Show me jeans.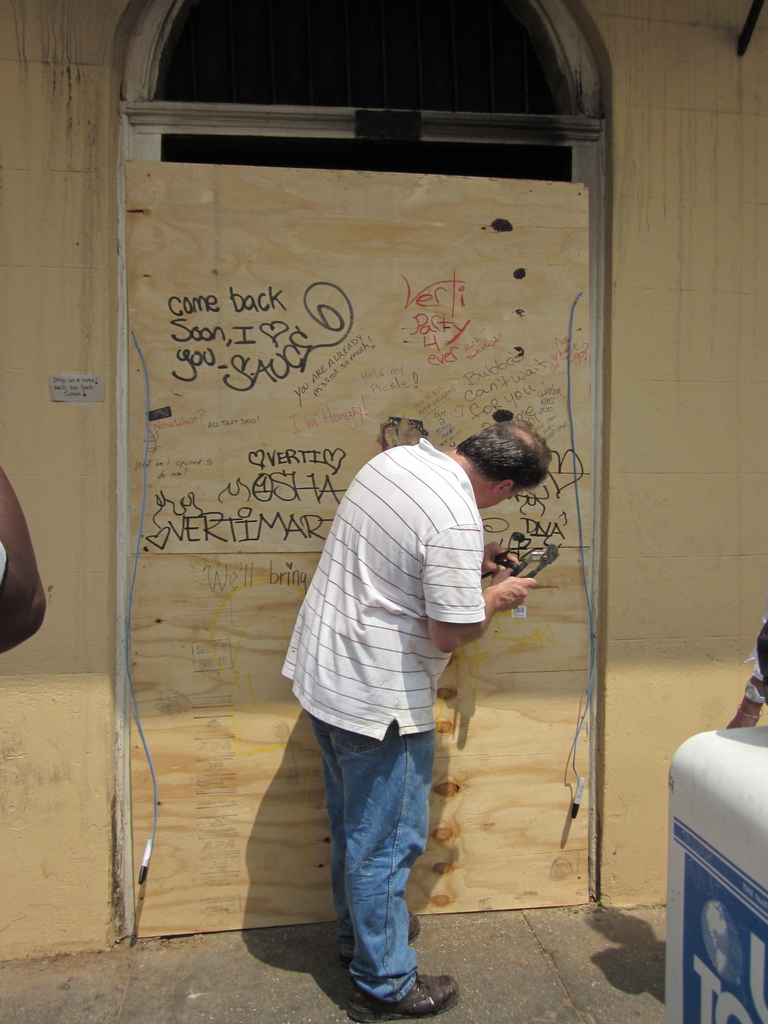
jeans is here: 312 714 444 1009.
